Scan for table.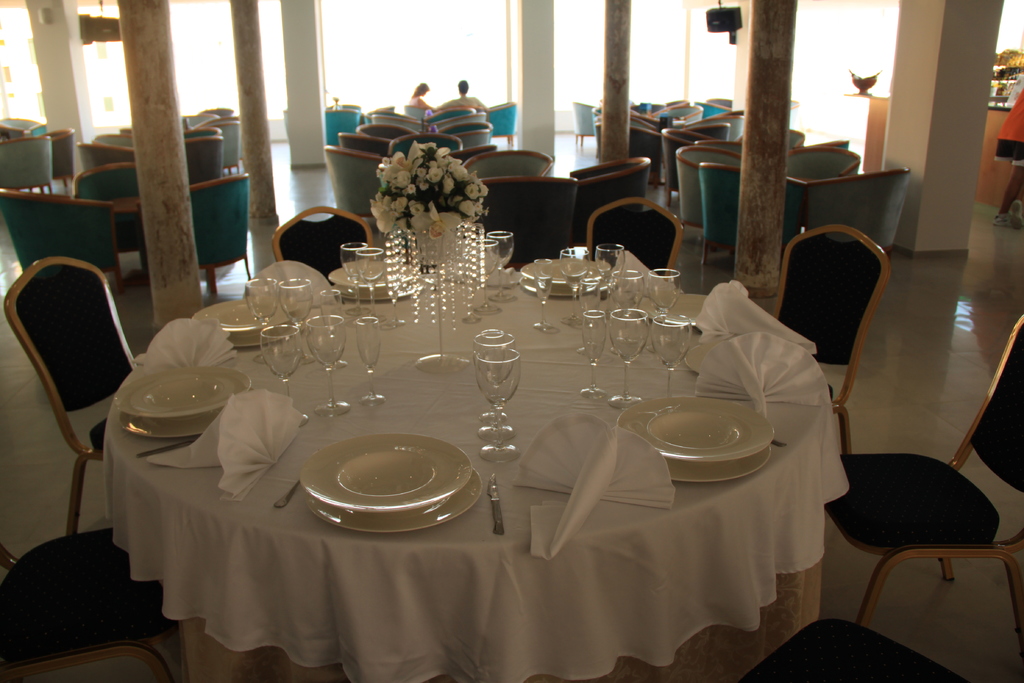
Scan result: box(77, 237, 859, 682).
